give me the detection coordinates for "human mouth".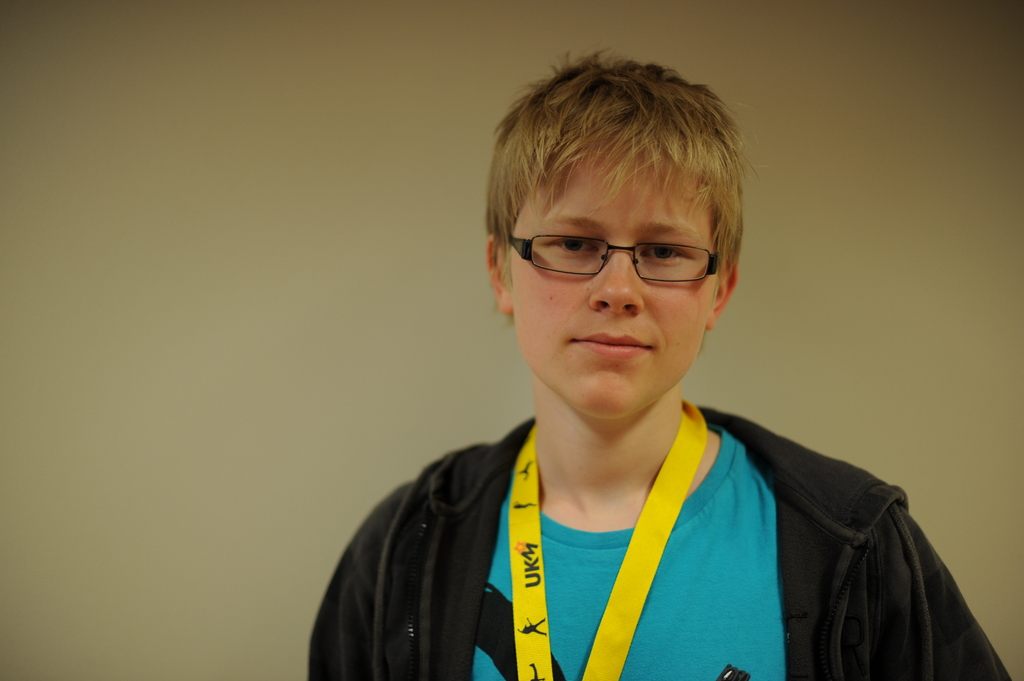
<region>559, 322, 655, 358</region>.
